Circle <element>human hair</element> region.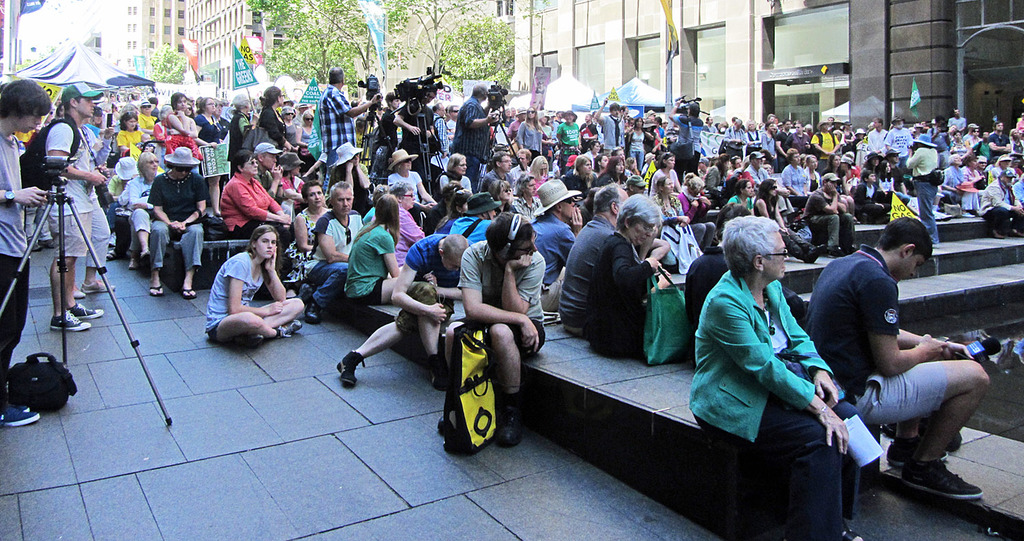
Region: <box>471,81,486,102</box>.
